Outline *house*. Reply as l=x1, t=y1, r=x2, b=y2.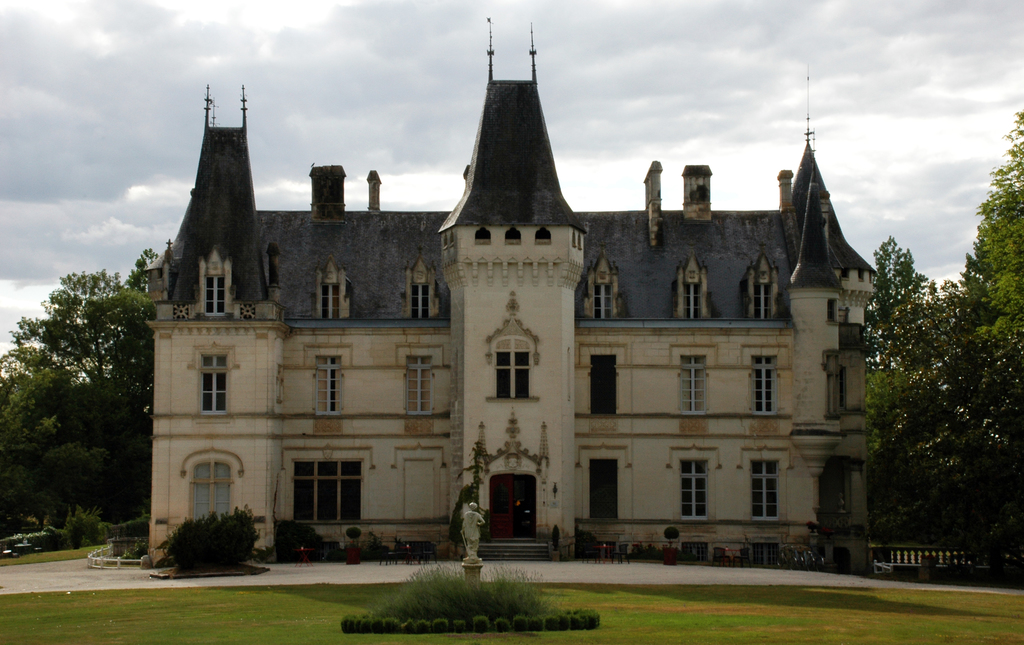
l=142, t=73, r=889, b=568.
